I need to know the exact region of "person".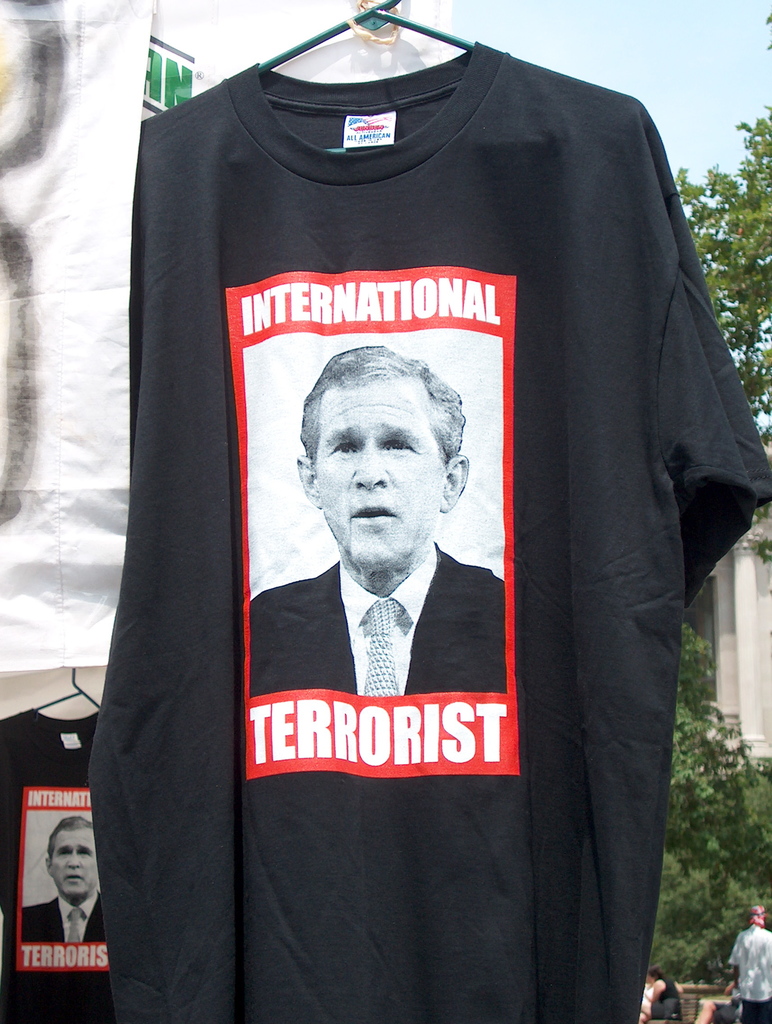
Region: x1=16 y1=815 x2=106 y2=944.
